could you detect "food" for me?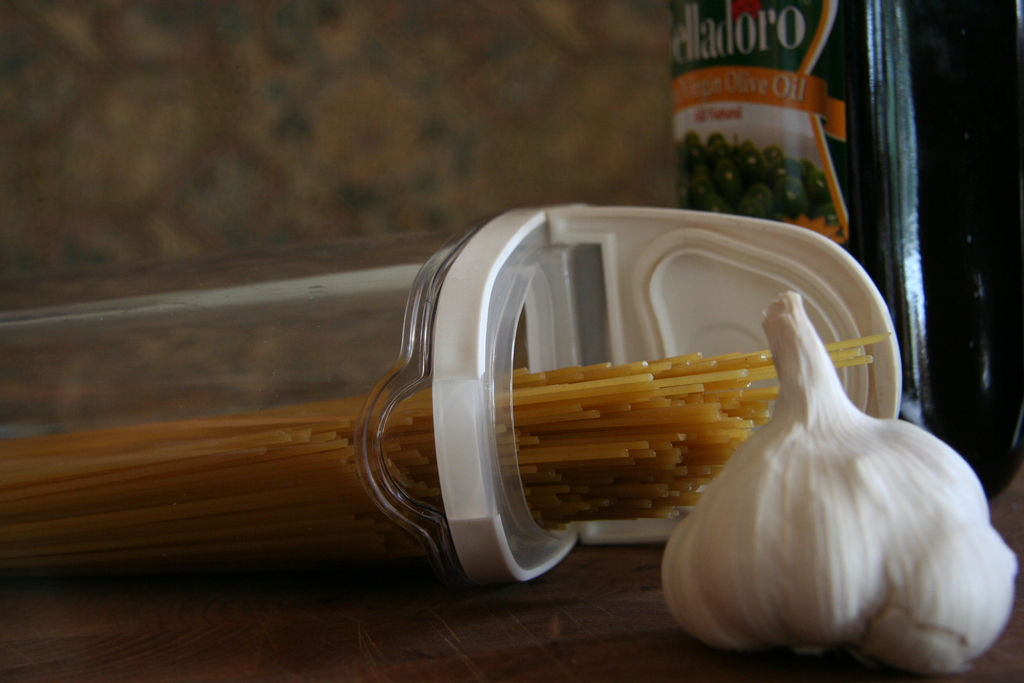
Detection result: 659:274:1014:659.
